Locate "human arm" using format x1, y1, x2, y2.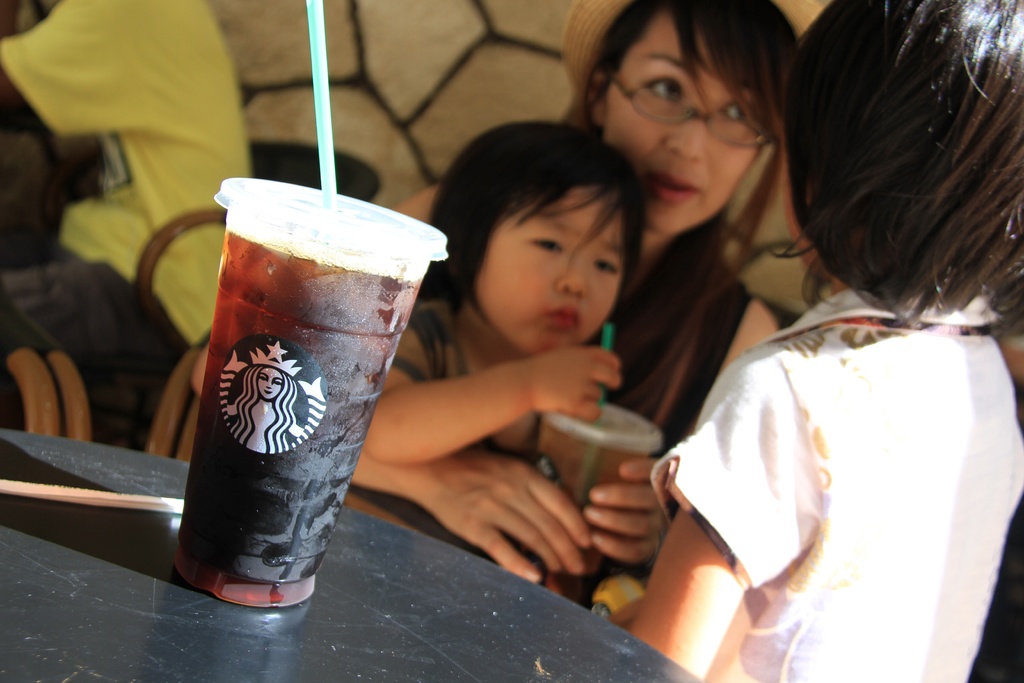
345, 446, 595, 592.
